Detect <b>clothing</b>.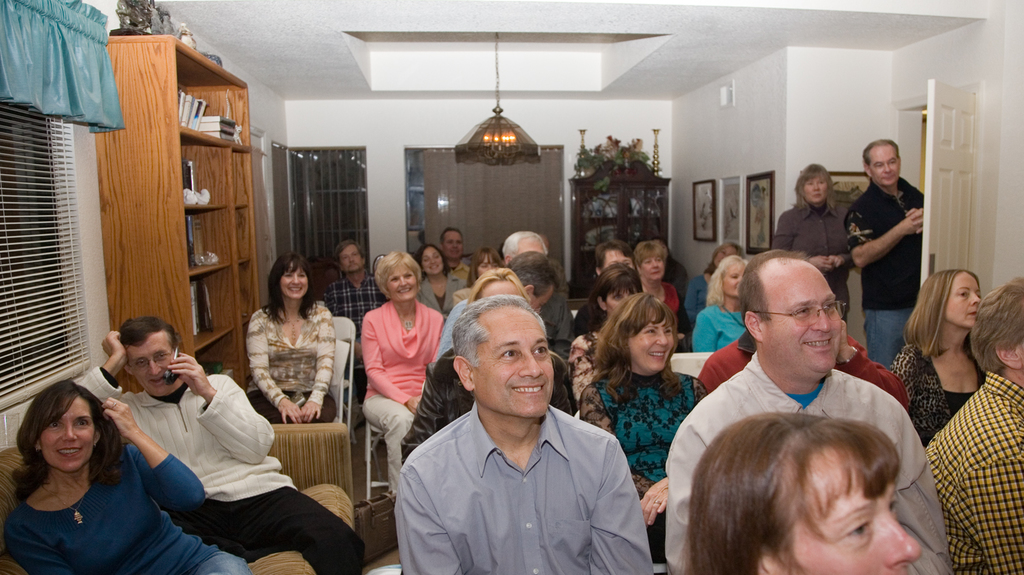
Detected at <region>842, 172, 926, 368</region>.
